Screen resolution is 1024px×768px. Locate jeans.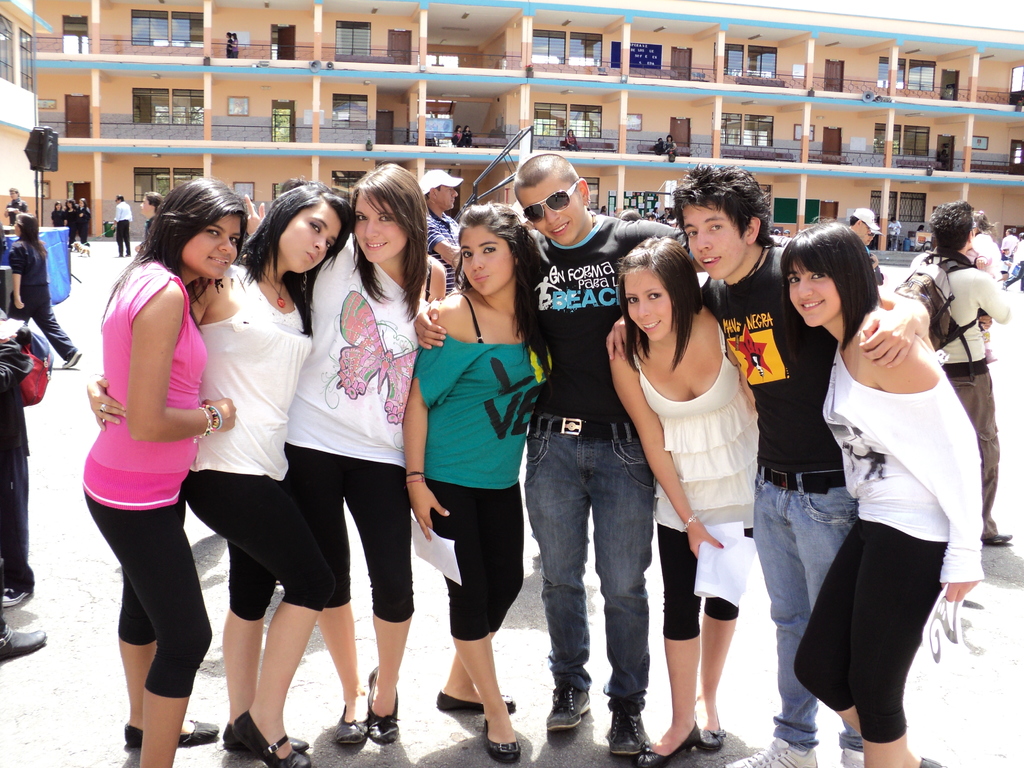
[left=1008, top=257, right=1023, bottom=291].
